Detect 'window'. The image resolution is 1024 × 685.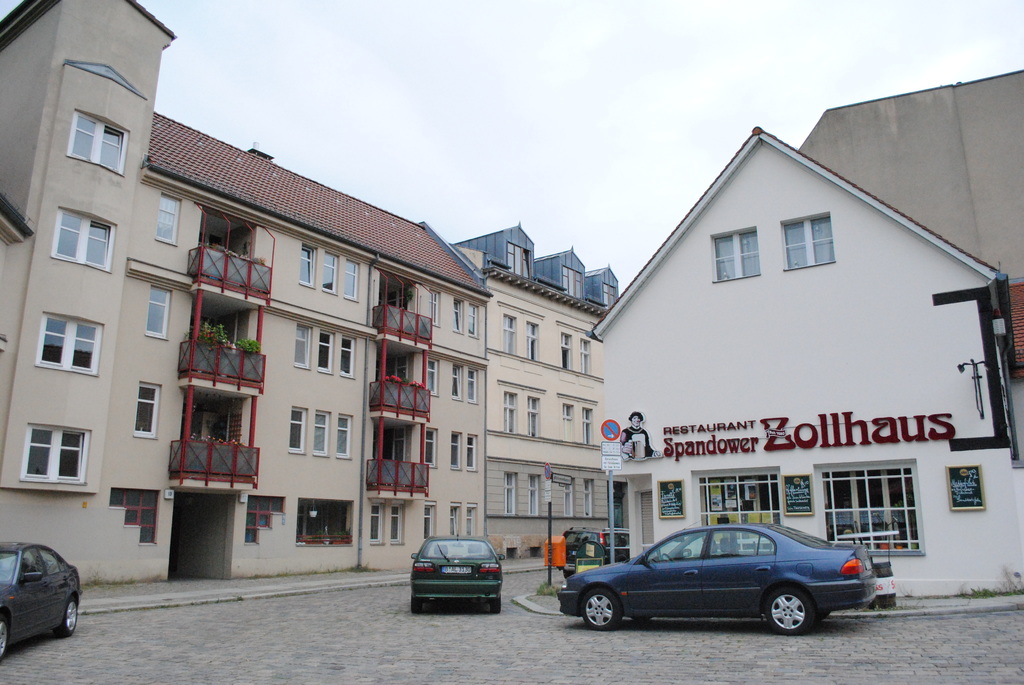
[left=371, top=504, right=384, bottom=544].
